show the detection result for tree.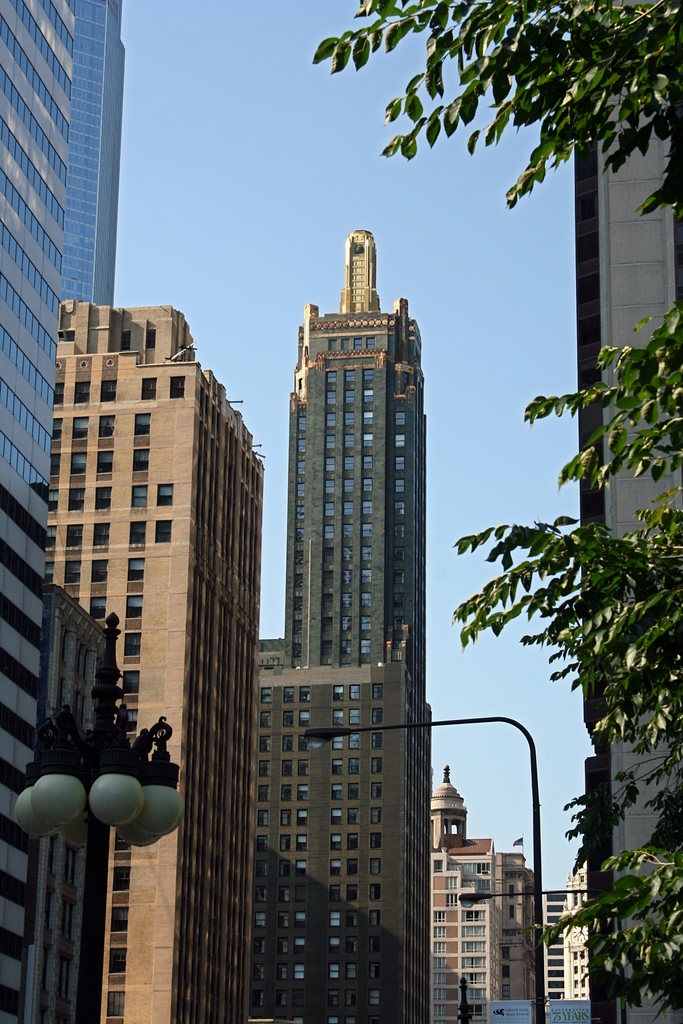
x1=317 y1=0 x2=682 y2=1023.
